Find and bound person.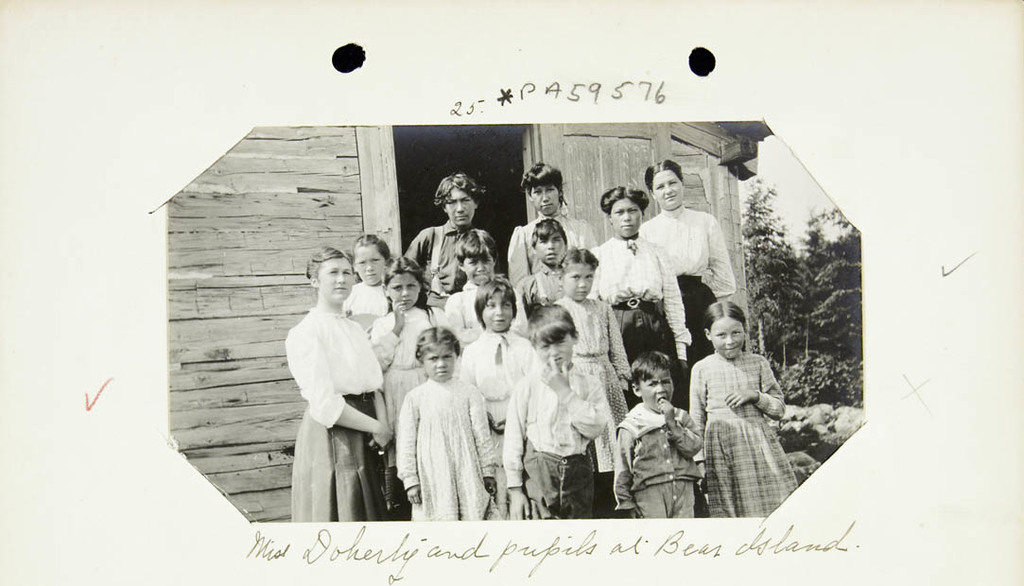
Bound: region(575, 182, 686, 380).
